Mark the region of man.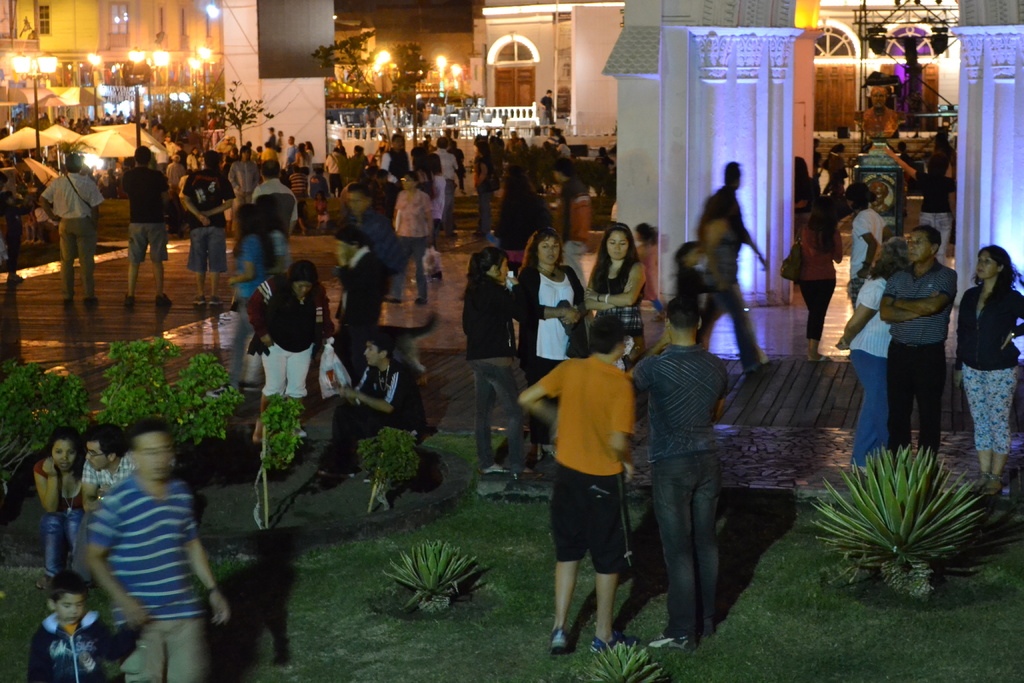
Region: box=[520, 312, 656, 638].
